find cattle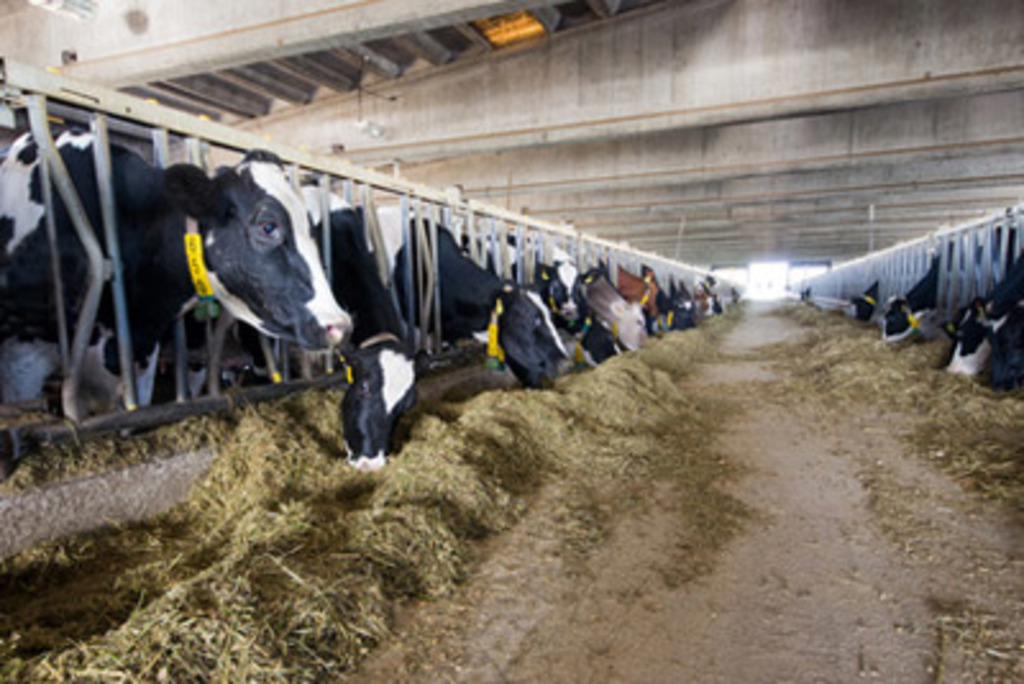
[684,282,707,313]
